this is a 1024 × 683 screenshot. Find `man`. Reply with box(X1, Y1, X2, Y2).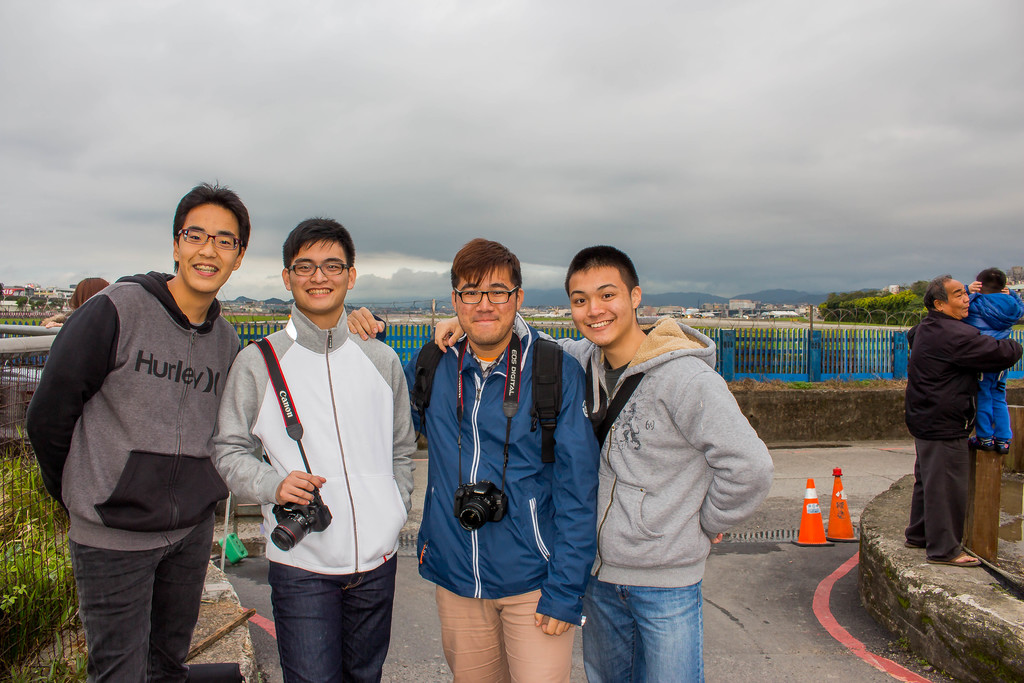
box(904, 273, 1023, 566).
